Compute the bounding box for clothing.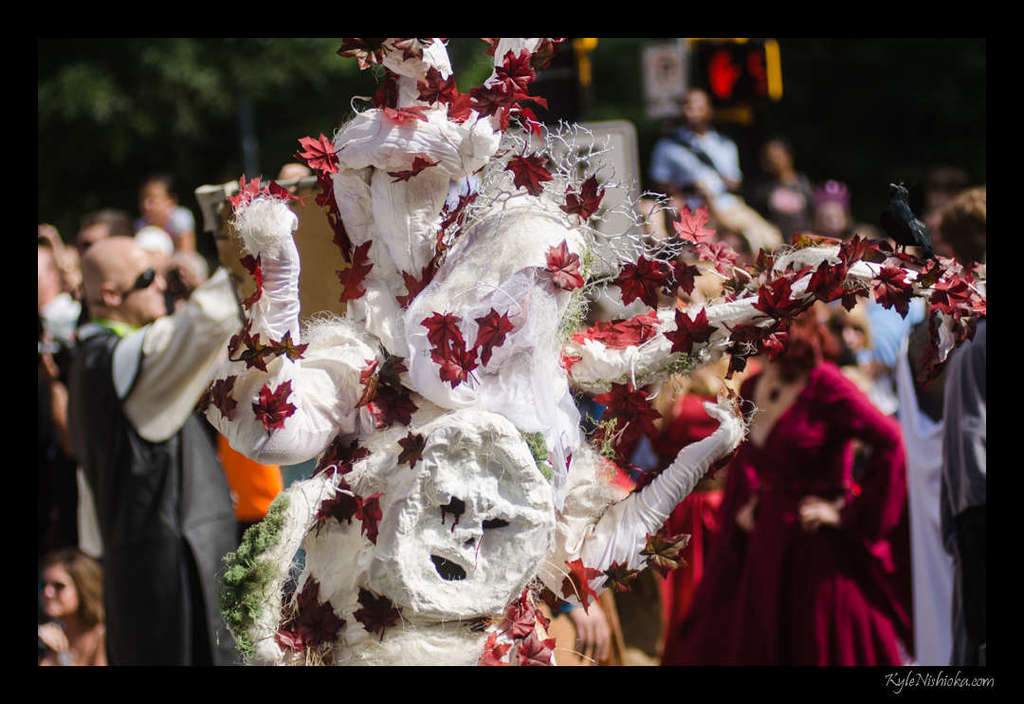
36:288:80:345.
